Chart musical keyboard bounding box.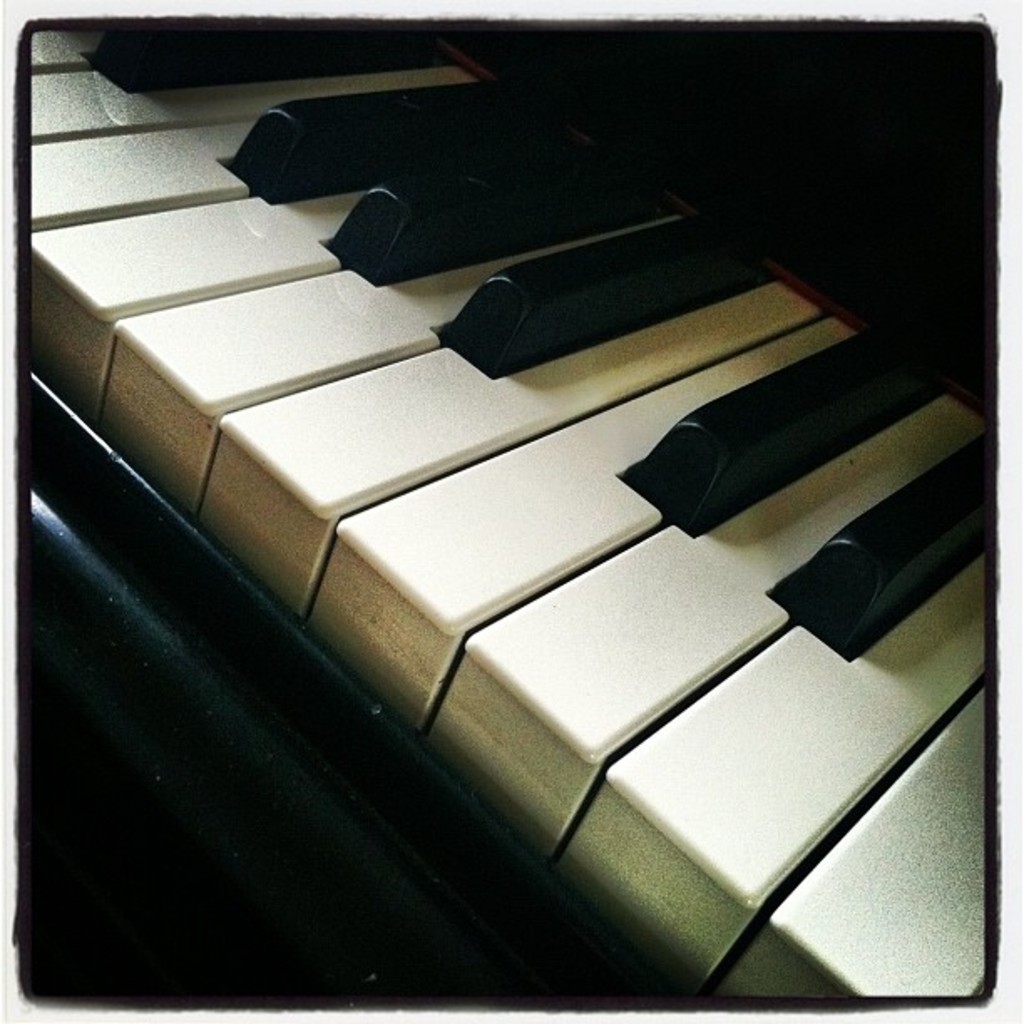
Charted: detection(15, 18, 1001, 1002).
